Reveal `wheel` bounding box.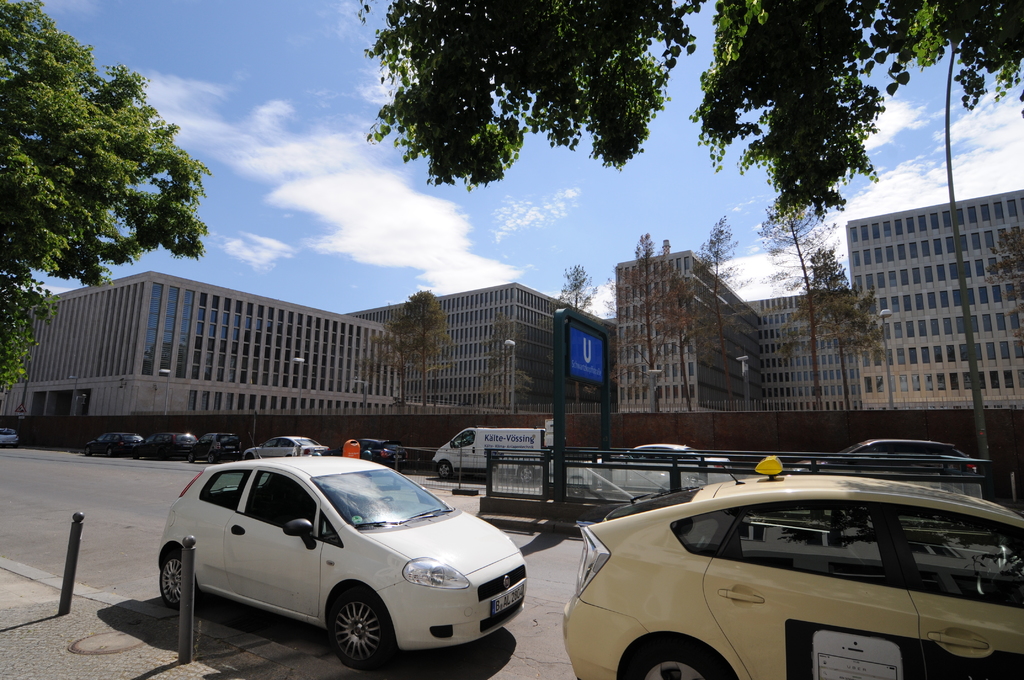
Revealed: pyautogui.locateOnScreen(159, 549, 203, 608).
